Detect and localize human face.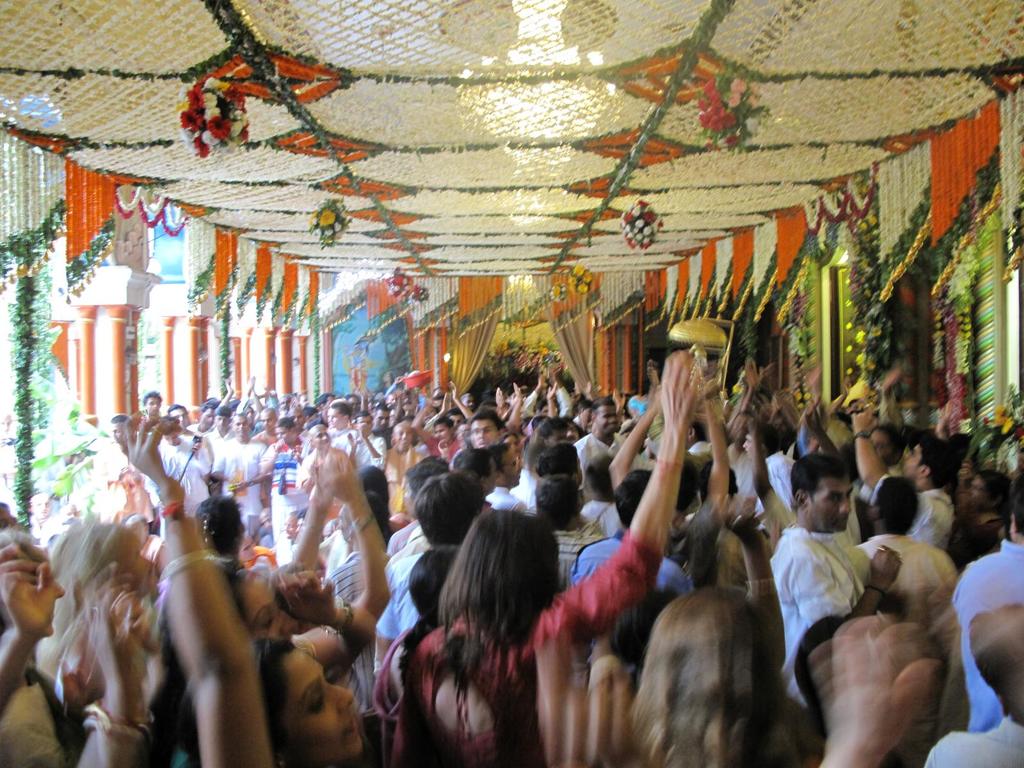
Localized at detection(329, 410, 344, 426).
